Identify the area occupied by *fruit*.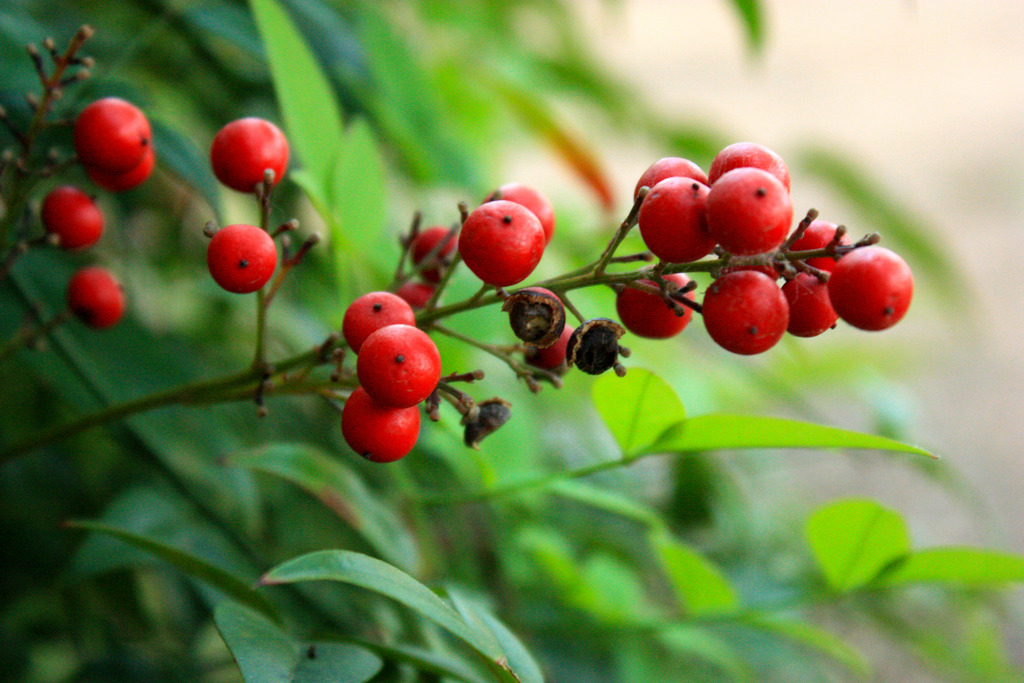
Area: bbox(207, 225, 279, 297).
